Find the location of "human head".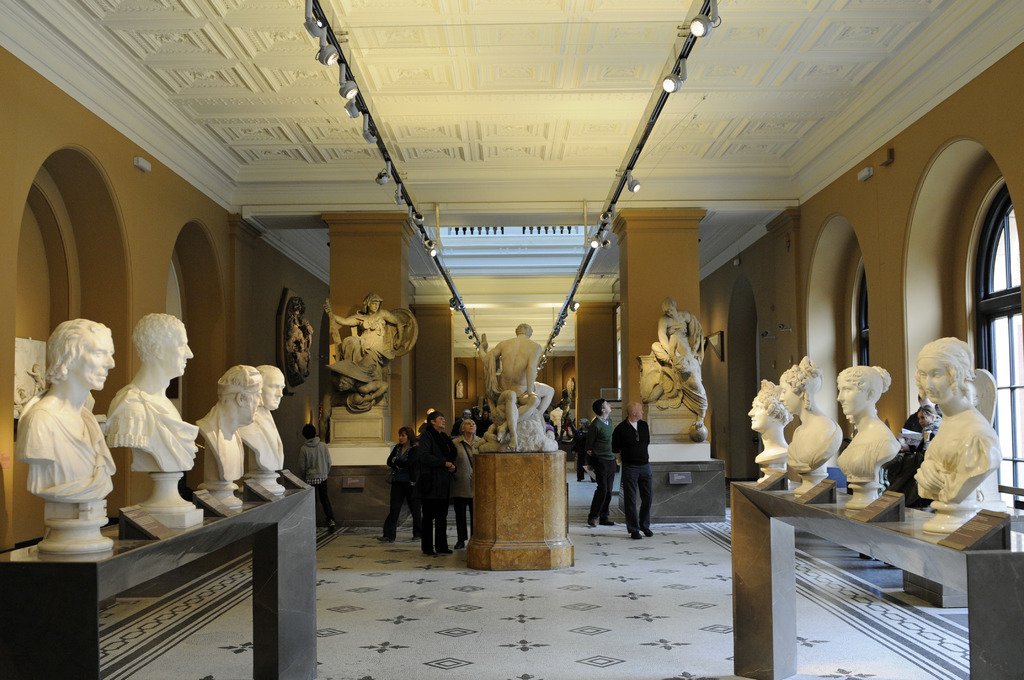
Location: x1=516 y1=322 x2=534 y2=334.
